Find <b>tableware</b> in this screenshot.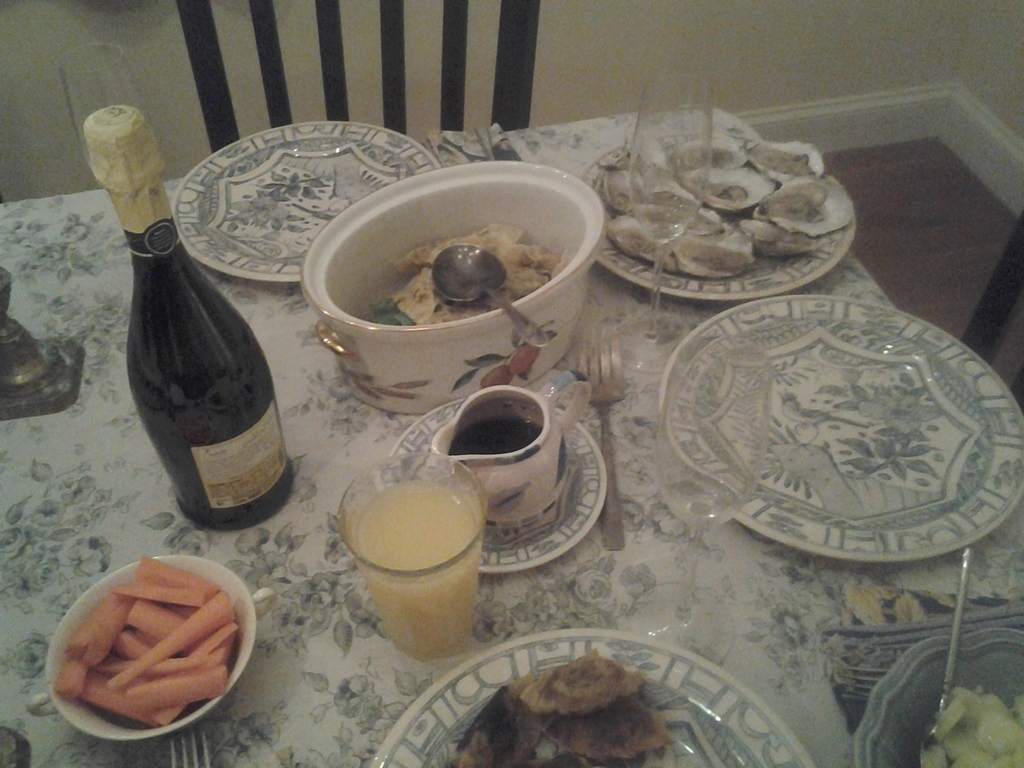
The bounding box for <b>tableware</b> is {"x1": 429, "y1": 241, "x2": 554, "y2": 348}.
